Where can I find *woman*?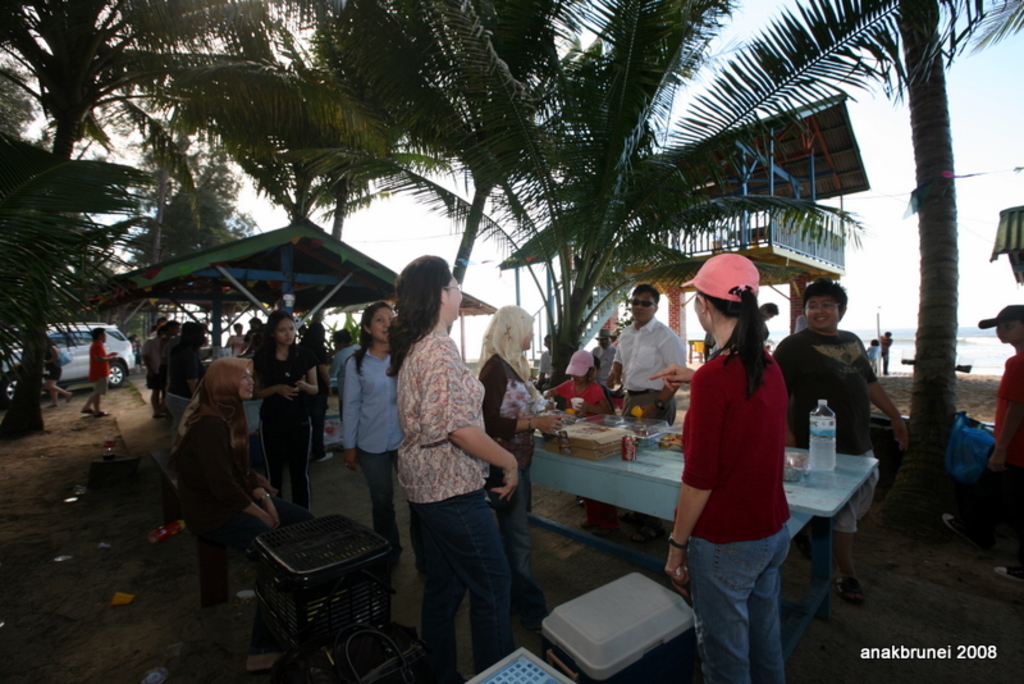
You can find it at x1=38, y1=328, x2=72, y2=409.
